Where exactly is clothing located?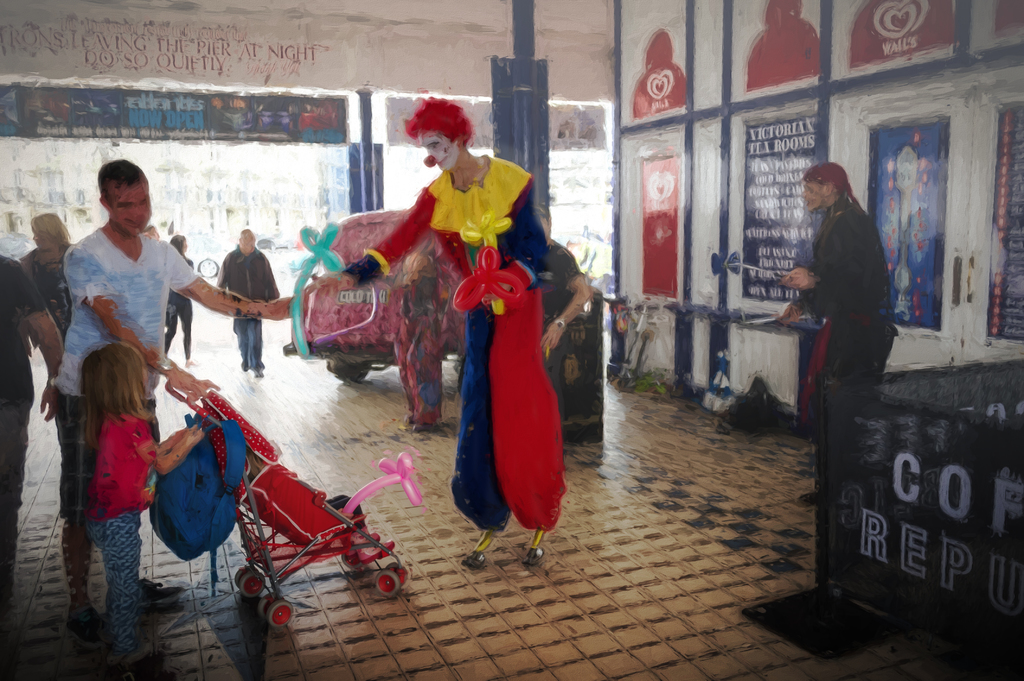
Its bounding box is (0, 257, 43, 557).
